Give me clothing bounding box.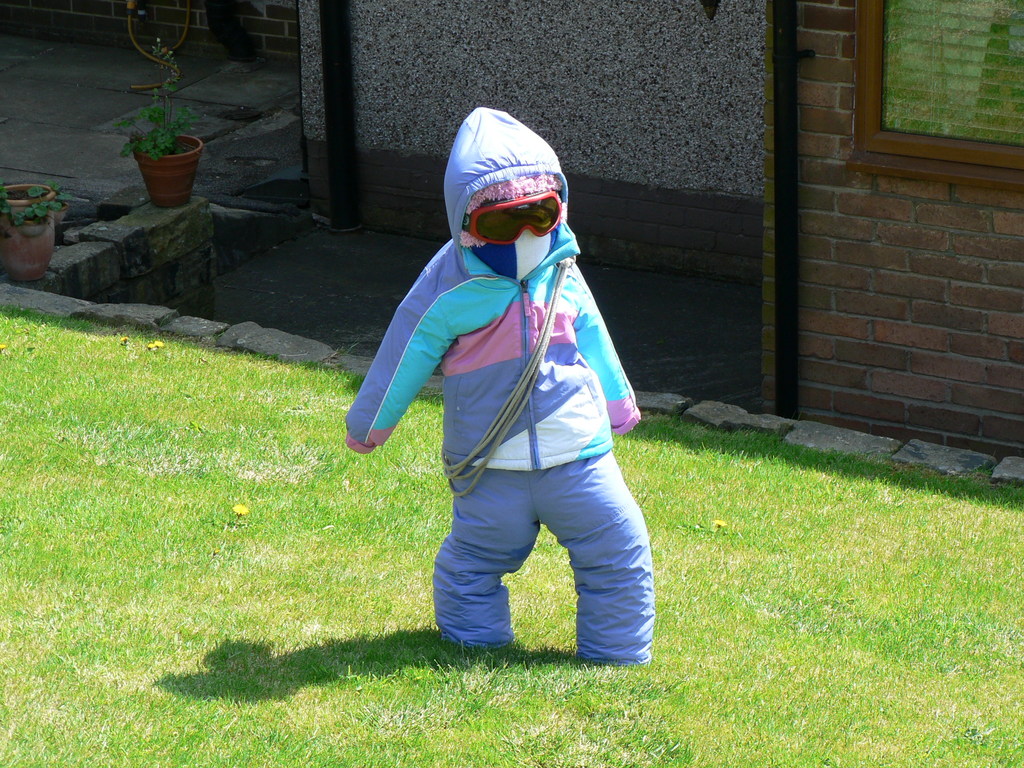
bbox=(365, 116, 658, 650).
